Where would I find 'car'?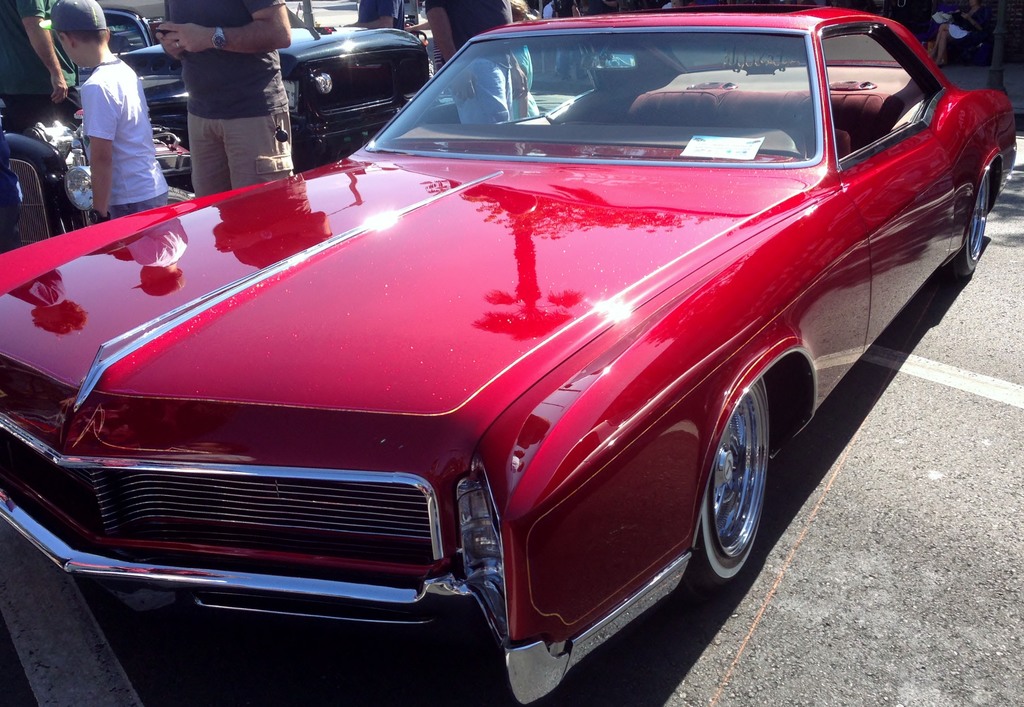
At 0,120,200,259.
